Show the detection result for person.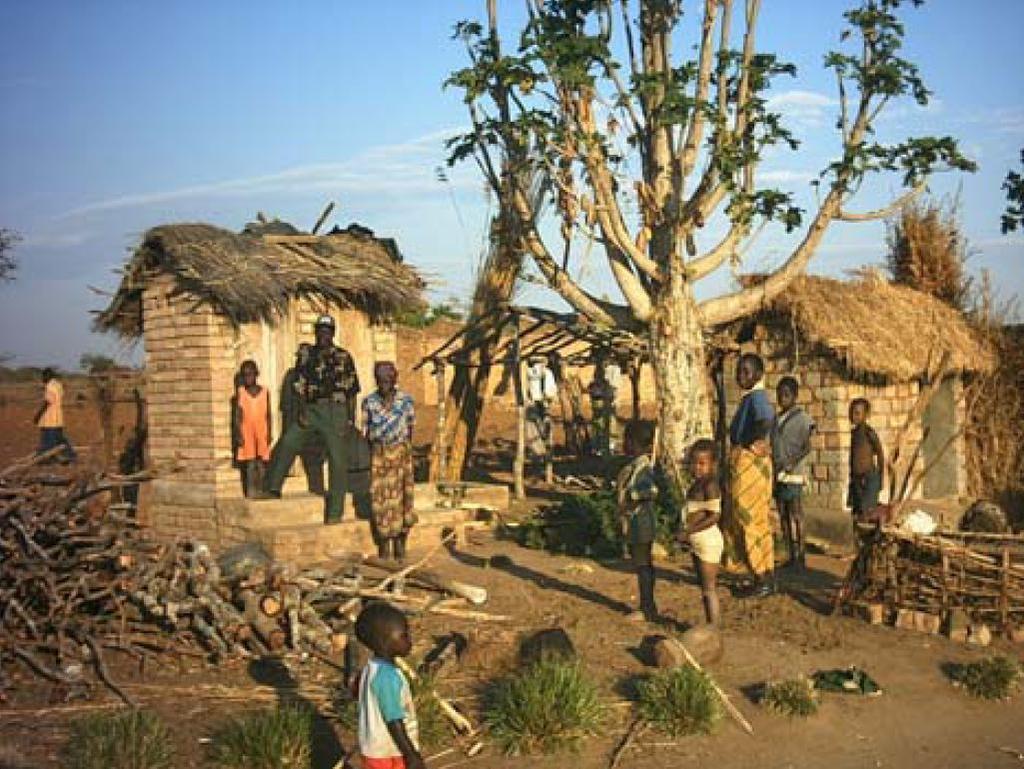
<box>222,359,273,501</box>.
